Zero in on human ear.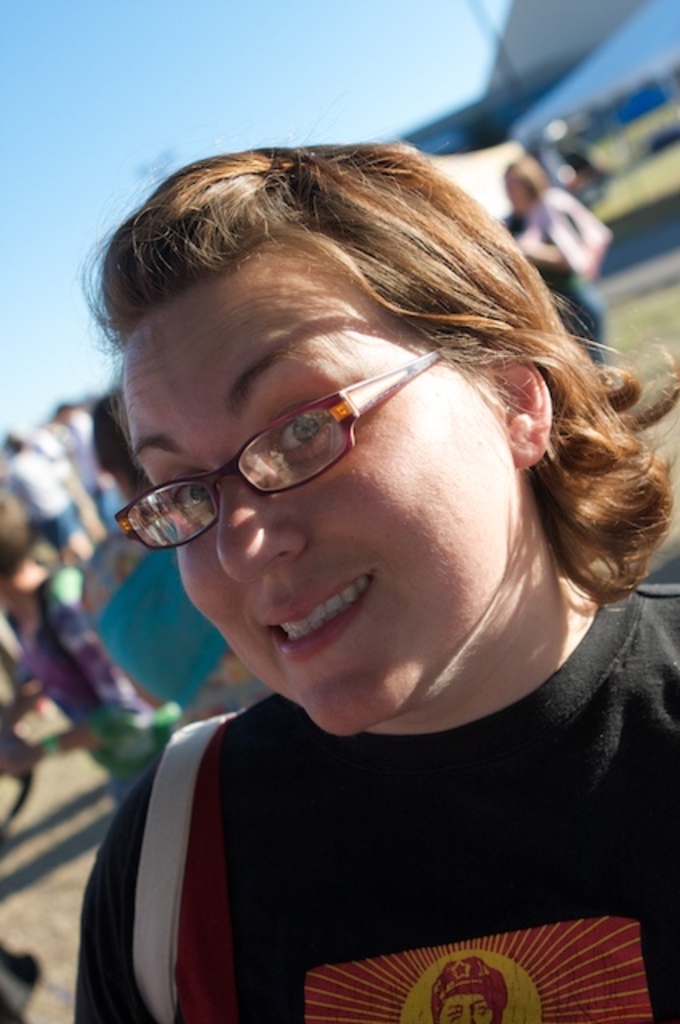
Zeroed in: left=491, top=354, right=554, bottom=464.
